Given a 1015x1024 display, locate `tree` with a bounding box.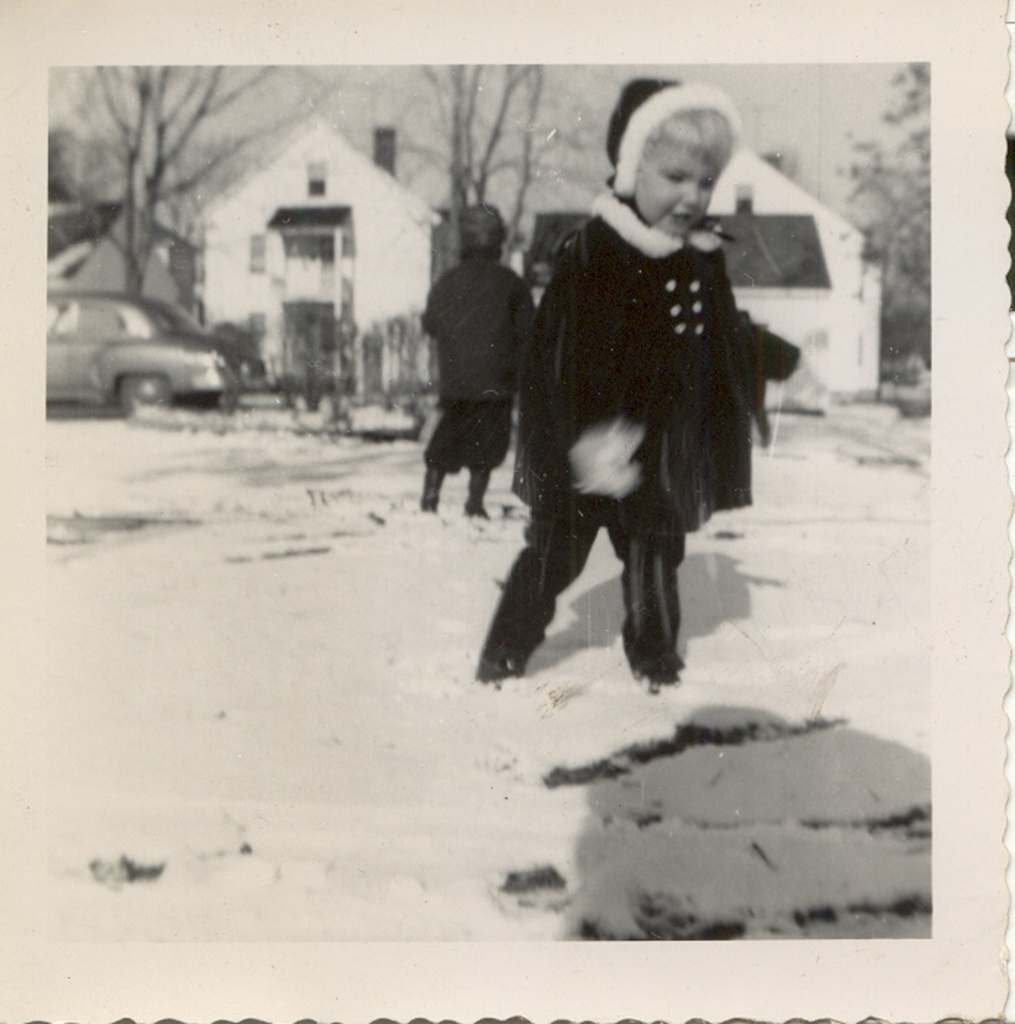
Located: 369, 54, 599, 261.
